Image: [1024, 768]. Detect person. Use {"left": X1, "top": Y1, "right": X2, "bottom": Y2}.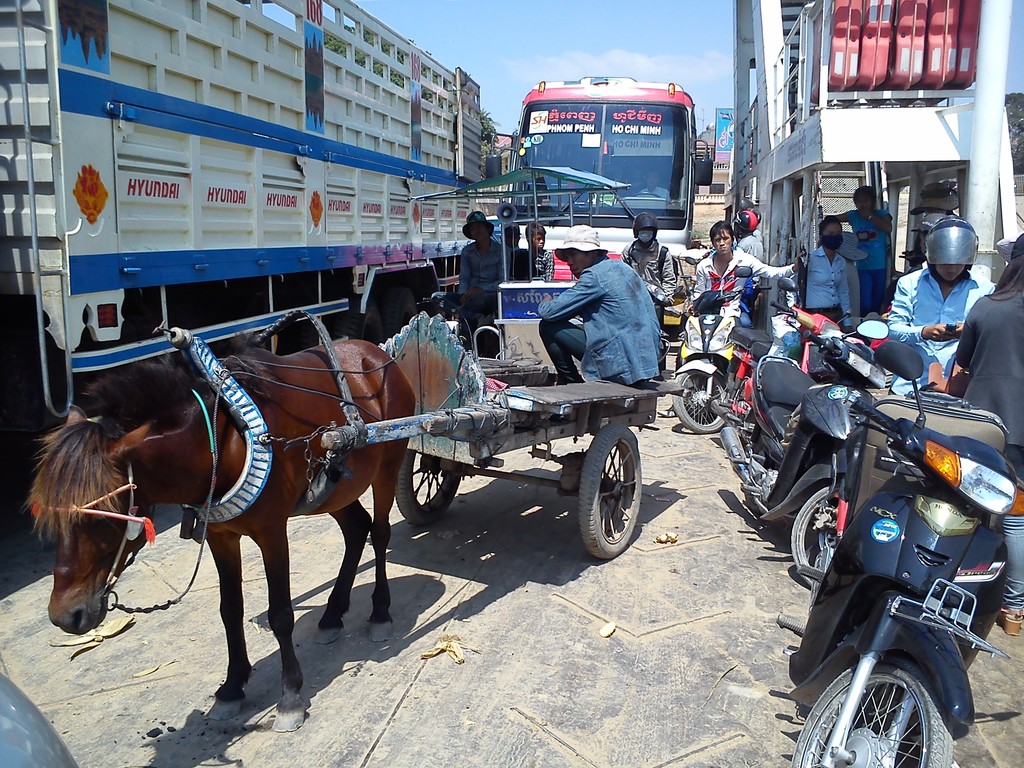
{"left": 529, "top": 223, "right": 667, "bottom": 405}.
